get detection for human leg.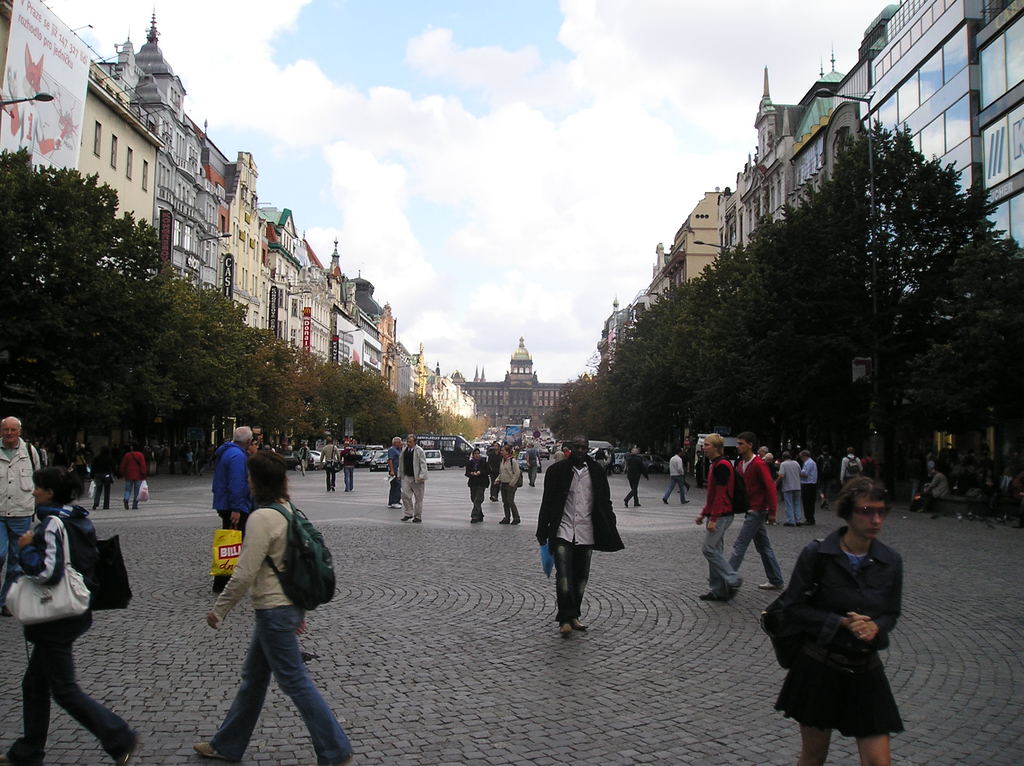
Detection: <region>623, 482, 639, 506</region>.
